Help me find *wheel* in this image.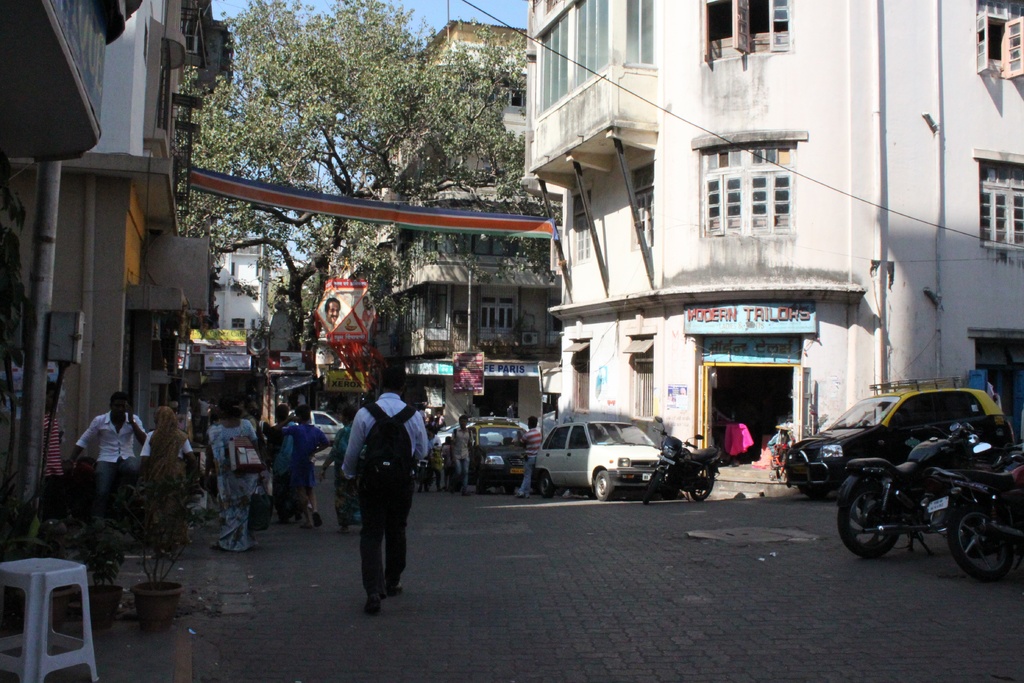
Found it: [x1=642, y1=482, x2=667, y2=499].
